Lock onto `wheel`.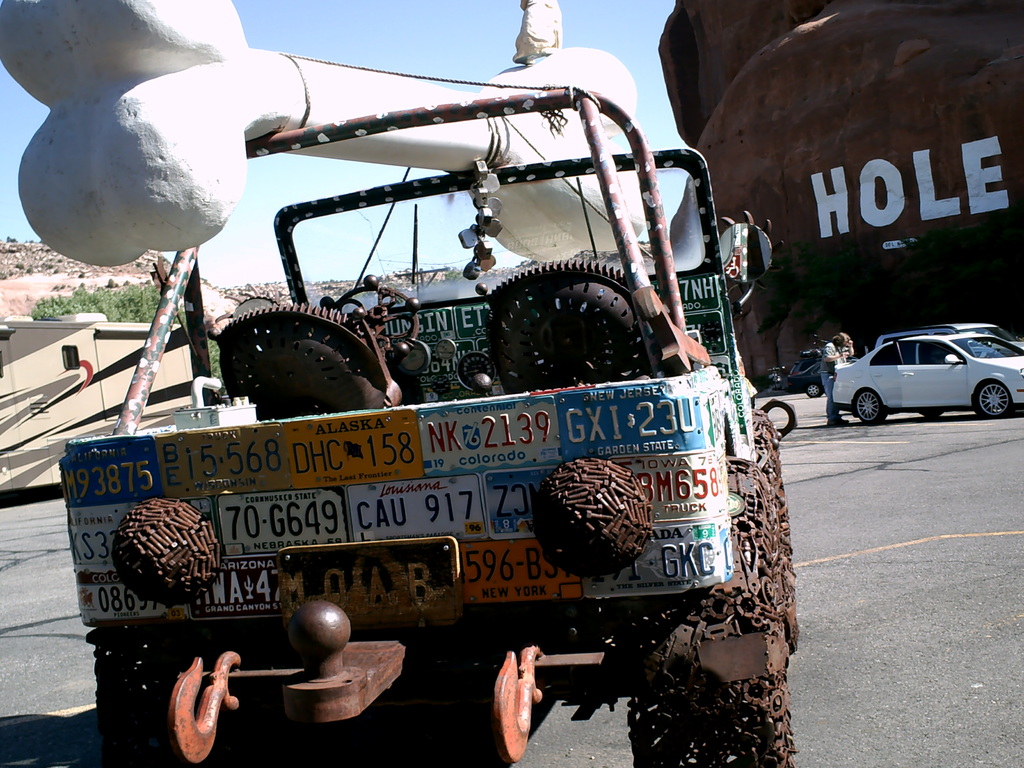
Locked: crop(627, 457, 799, 767).
